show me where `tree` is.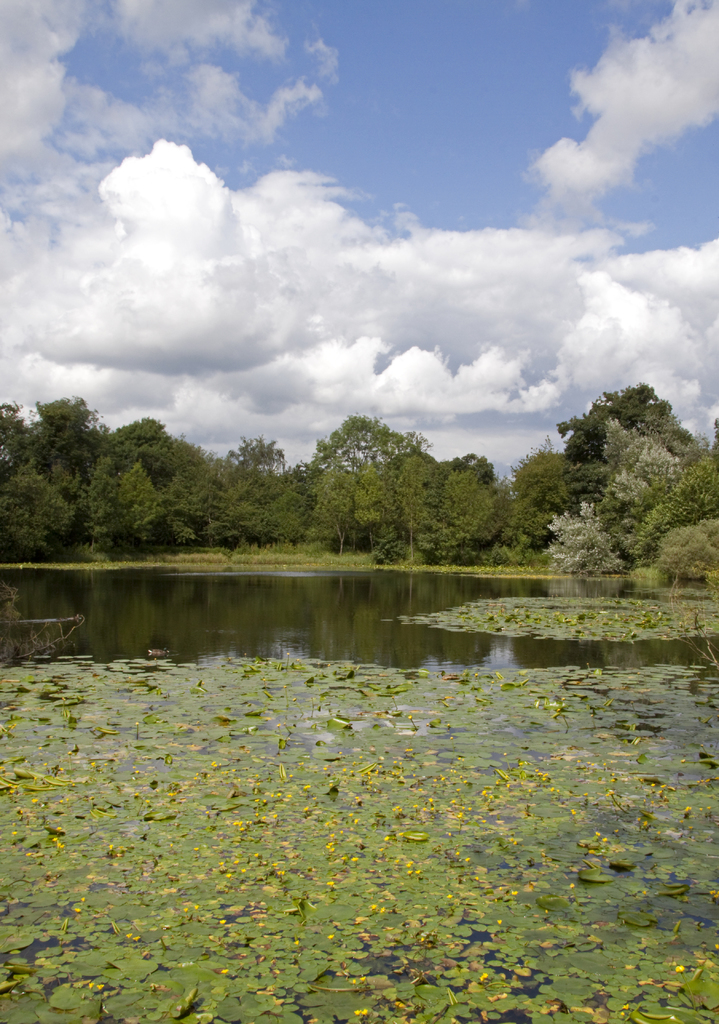
`tree` is at 0,383,299,566.
